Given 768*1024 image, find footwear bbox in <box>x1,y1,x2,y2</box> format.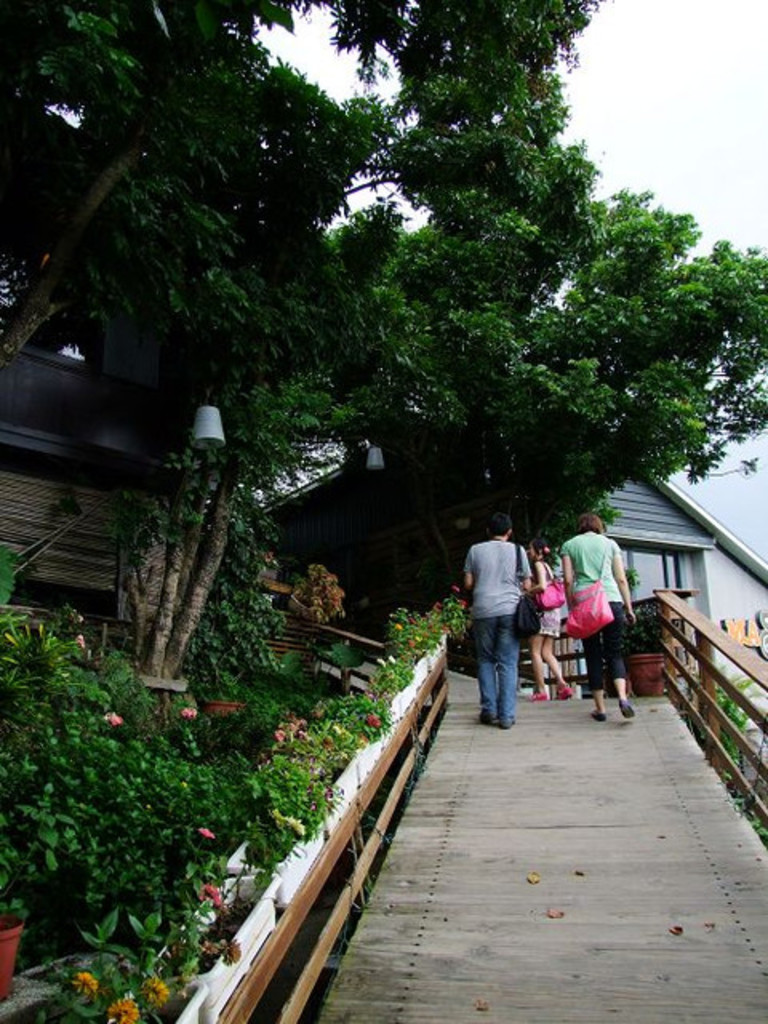
<box>477,699,491,718</box>.
